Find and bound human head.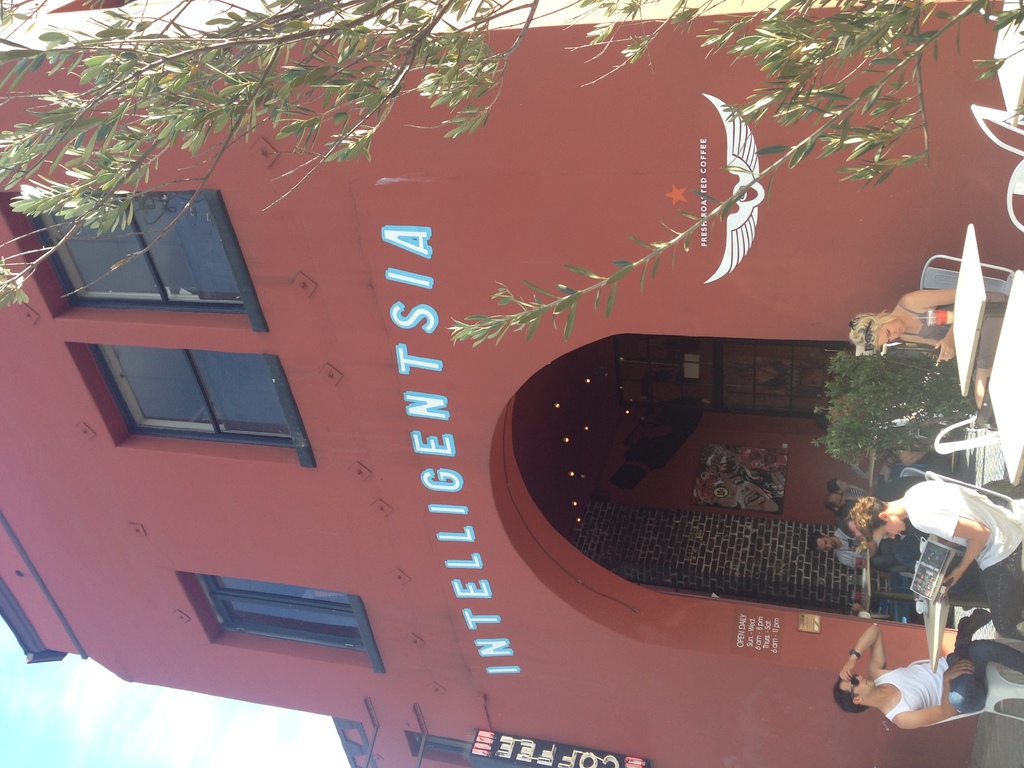
Bound: box=[827, 478, 849, 492].
